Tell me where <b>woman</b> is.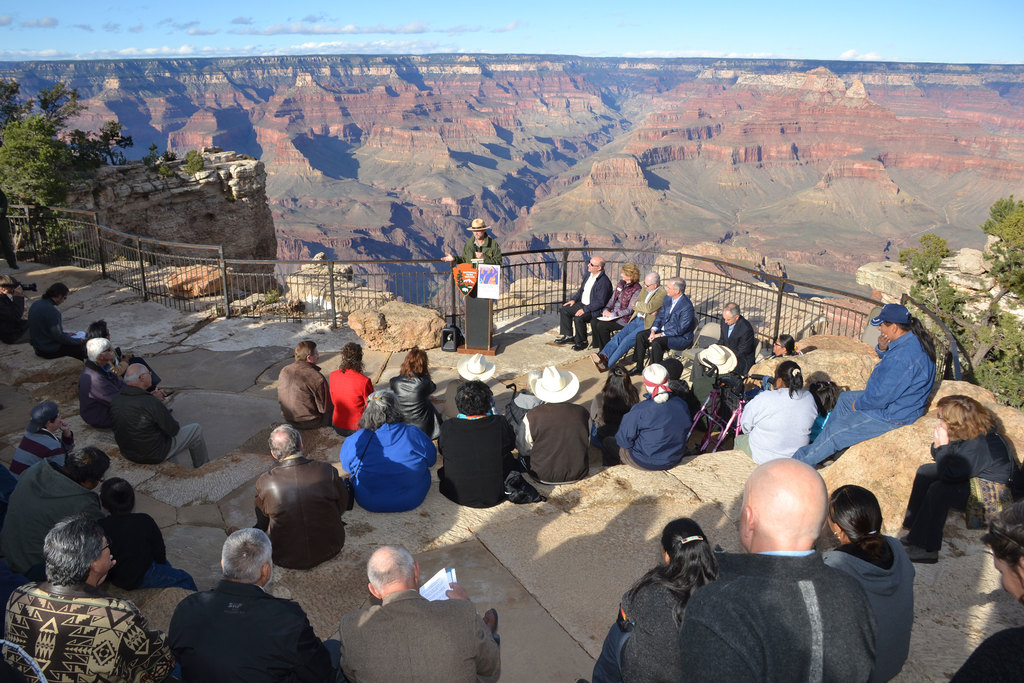
<b>woman</b> is at {"left": 339, "top": 388, "right": 434, "bottom": 511}.
